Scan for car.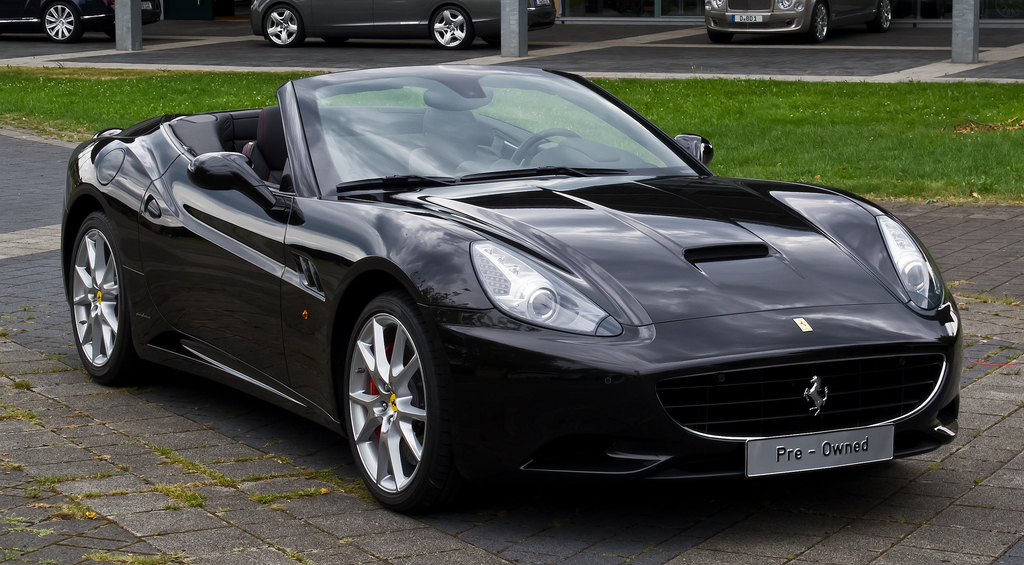
Scan result: l=704, t=0, r=893, b=45.
